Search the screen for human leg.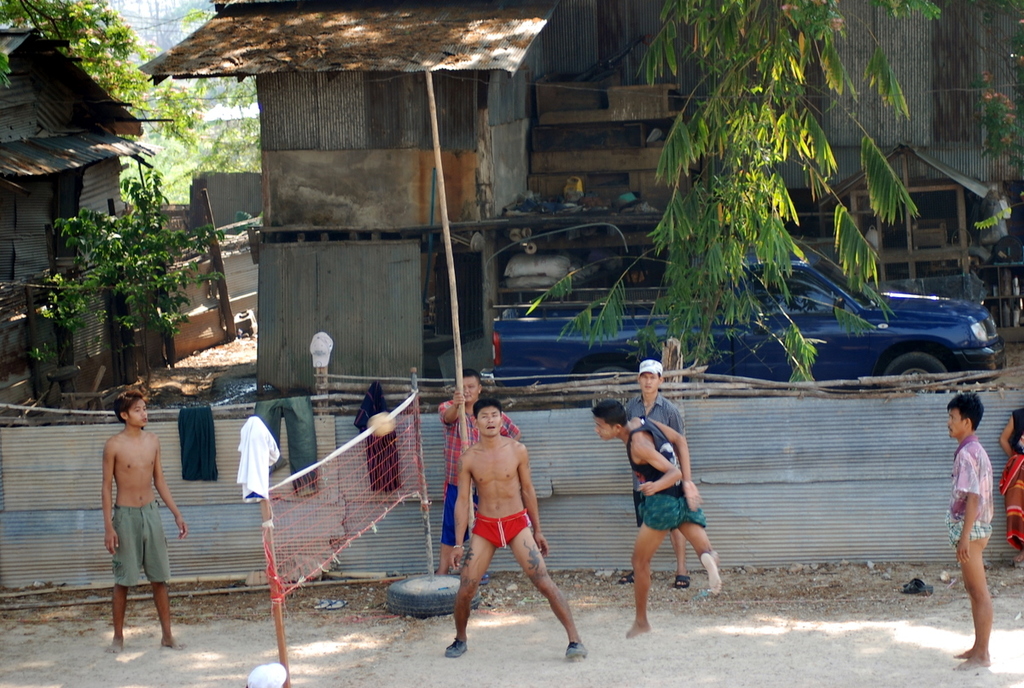
Found at BBox(436, 483, 463, 571).
